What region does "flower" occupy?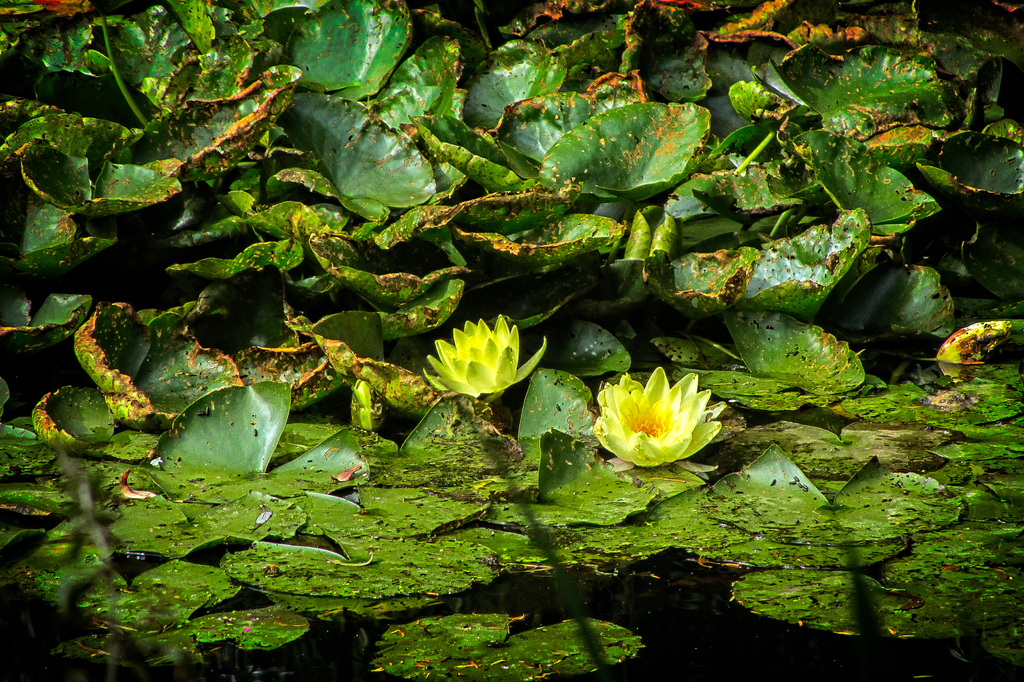
left=423, top=312, right=546, bottom=395.
